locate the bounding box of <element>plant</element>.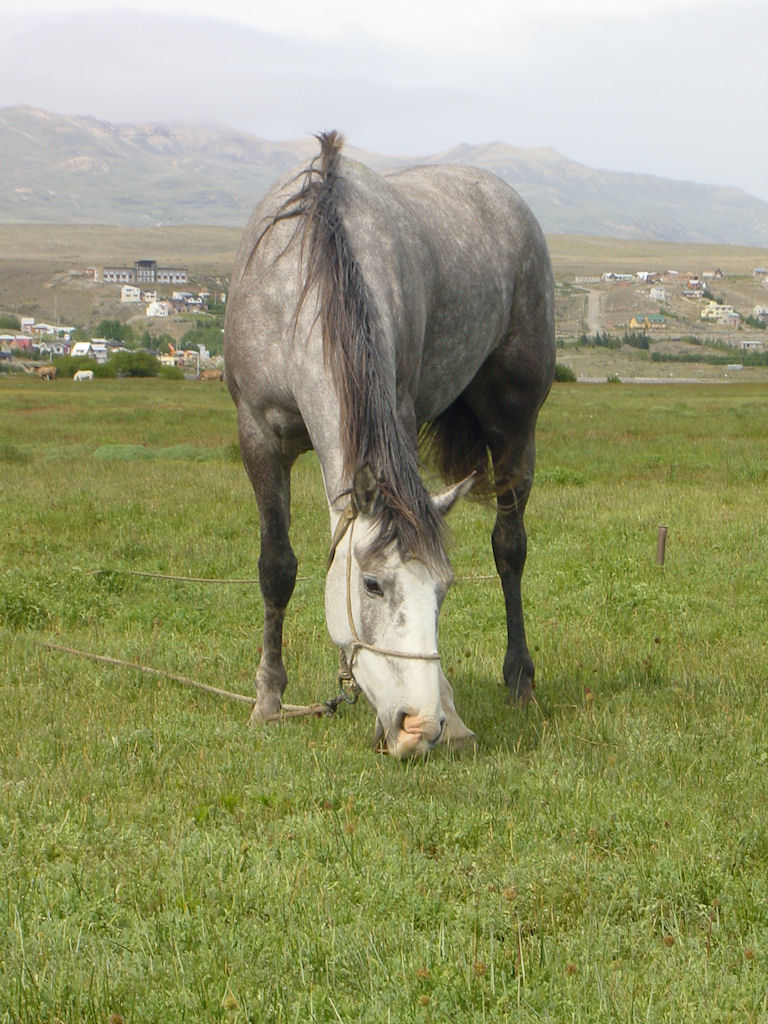
Bounding box: [left=558, top=361, right=591, bottom=379].
